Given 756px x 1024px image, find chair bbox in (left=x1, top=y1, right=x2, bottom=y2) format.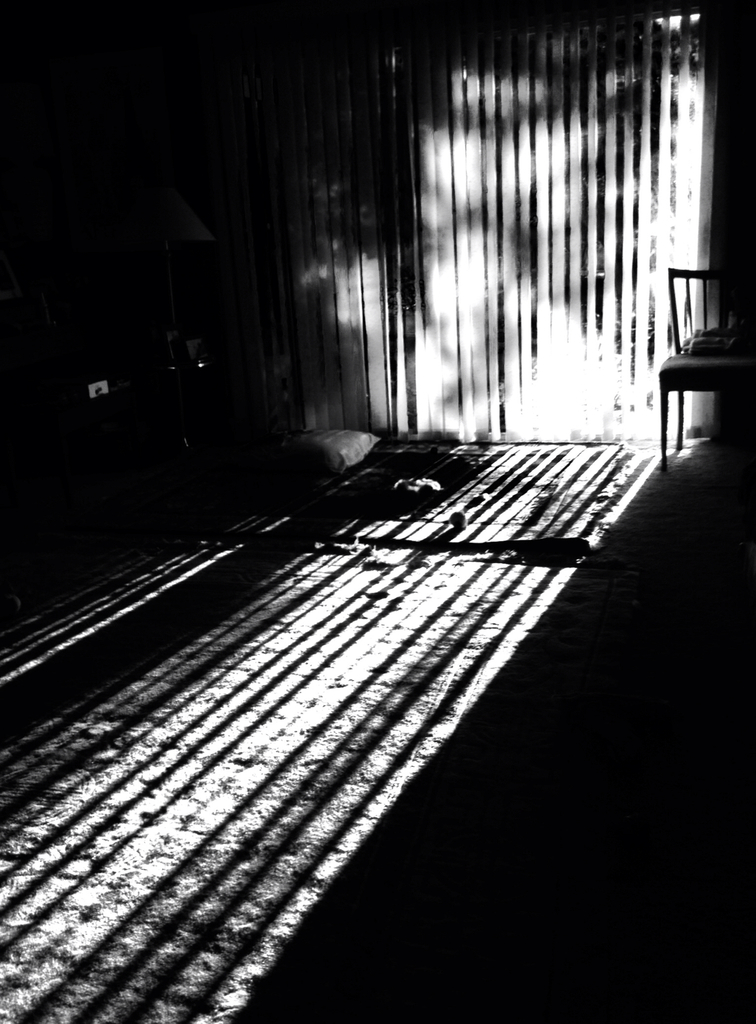
(left=652, top=262, right=755, bottom=459).
